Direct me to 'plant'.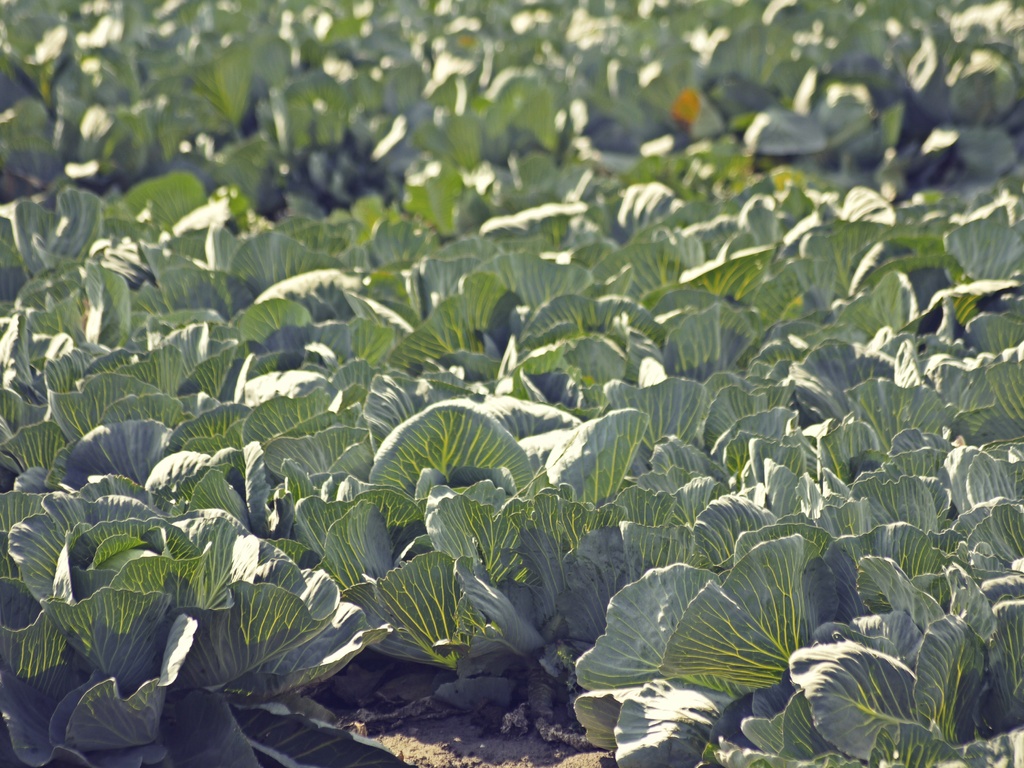
Direction: <region>8, 492, 389, 766</region>.
